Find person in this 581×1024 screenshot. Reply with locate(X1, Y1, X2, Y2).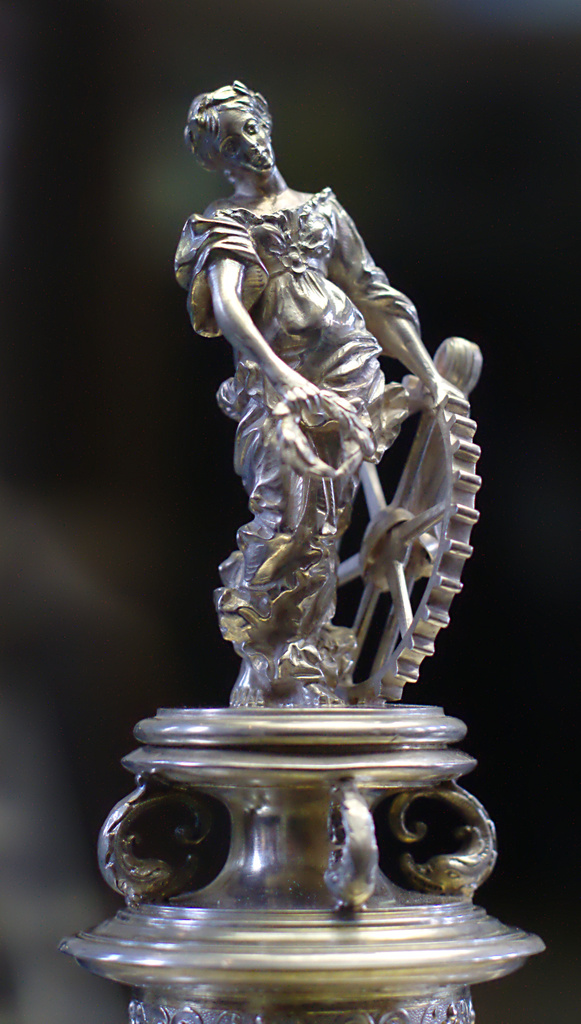
locate(217, 80, 491, 708).
